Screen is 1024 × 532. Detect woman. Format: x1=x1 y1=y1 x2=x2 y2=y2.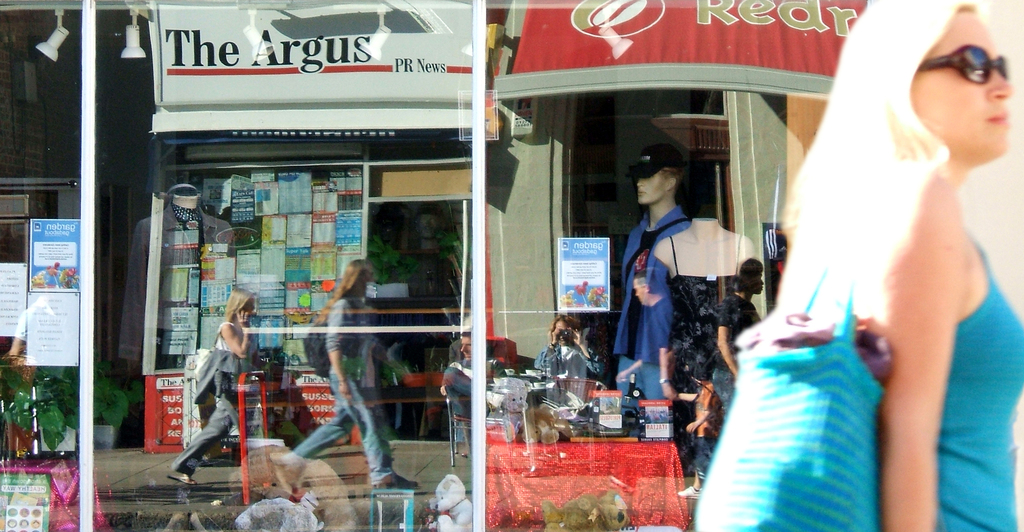
x1=789 y1=0 x2=1023 y2=531.
